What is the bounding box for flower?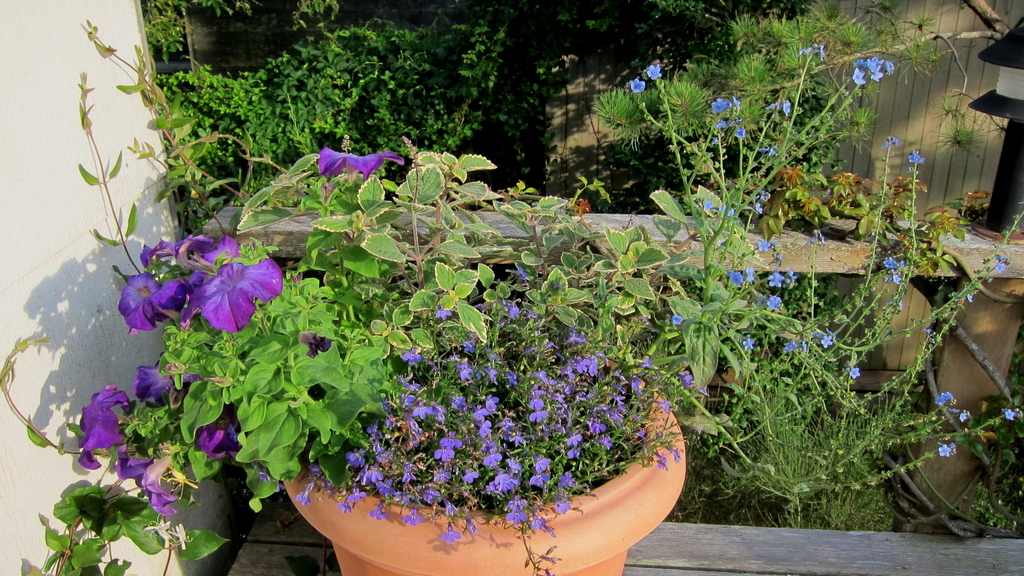
<region>803, 41, 824, 58</region>.
